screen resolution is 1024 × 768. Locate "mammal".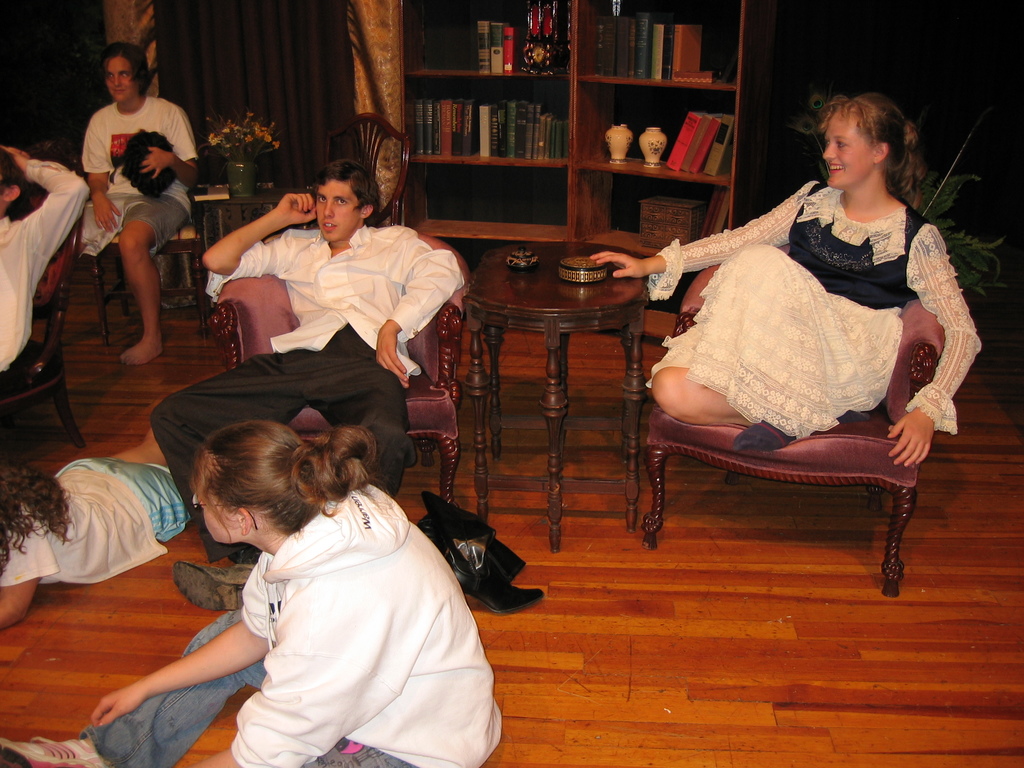
588/90/983/468.
